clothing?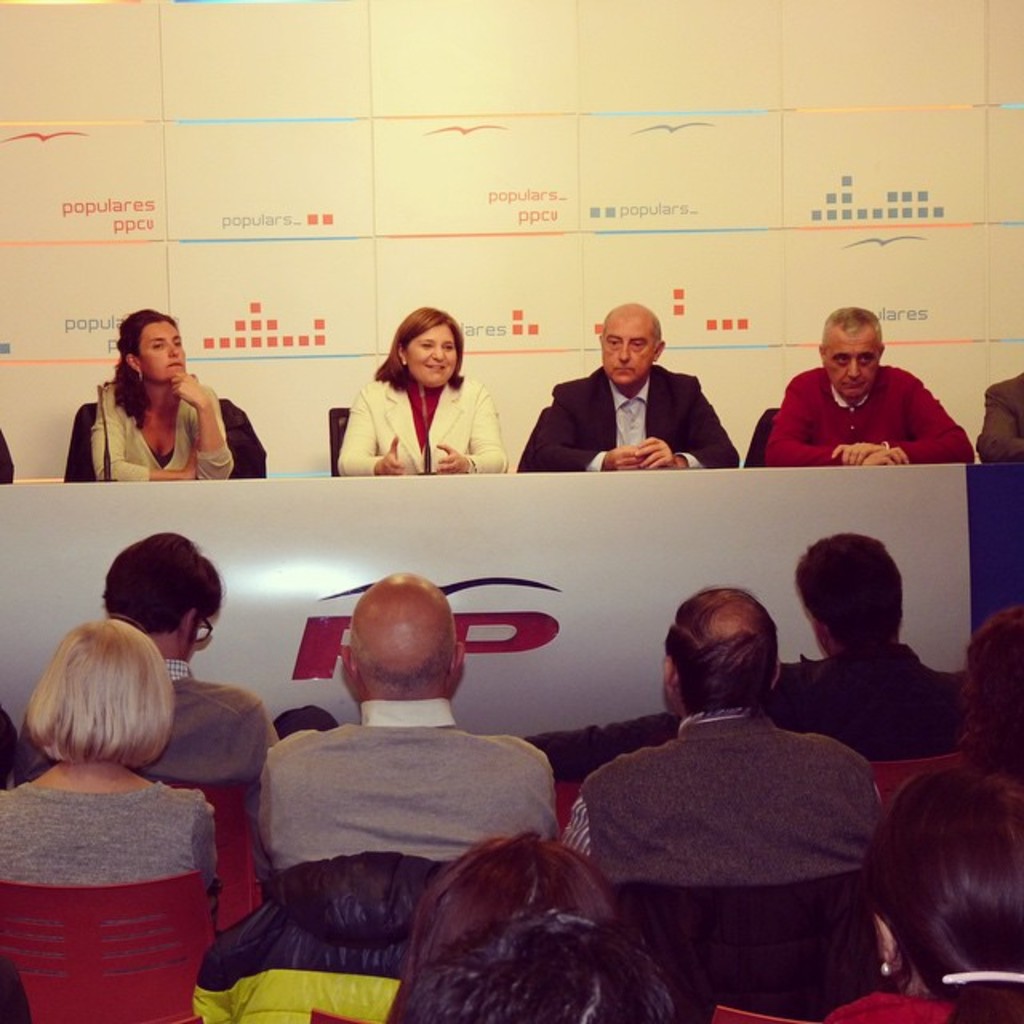
(x1=566, y1=709, x2=880, y2=888)
